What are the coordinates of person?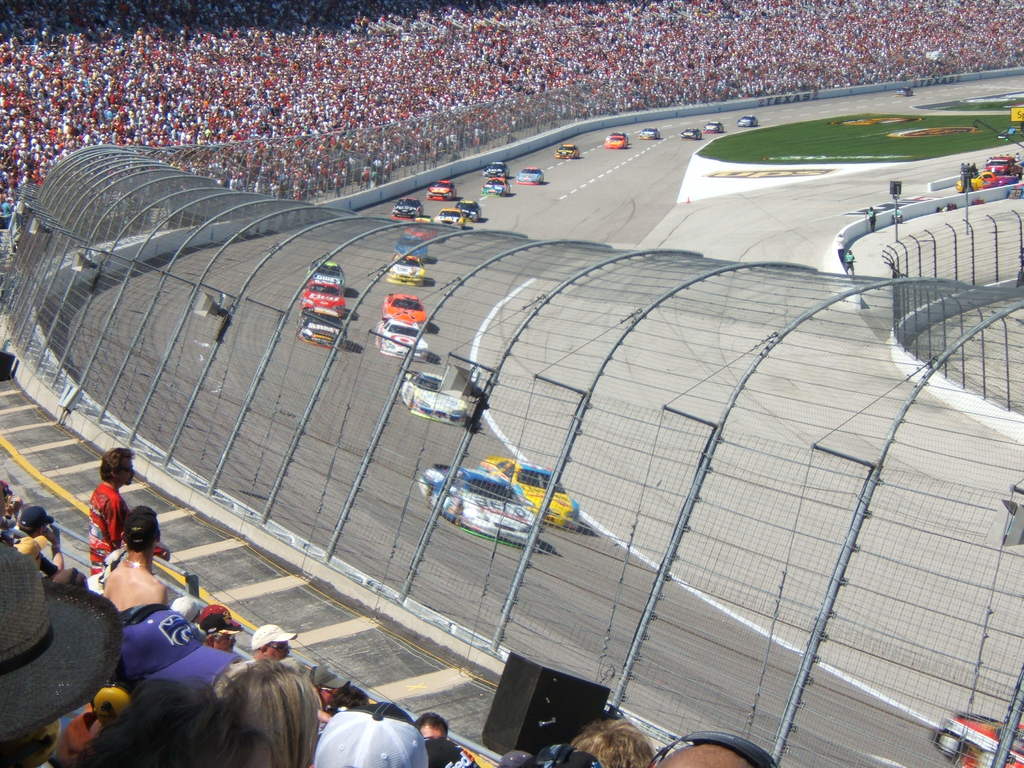
{"left": 214, "top": 622, "right": 314, "bottom": 767}.
